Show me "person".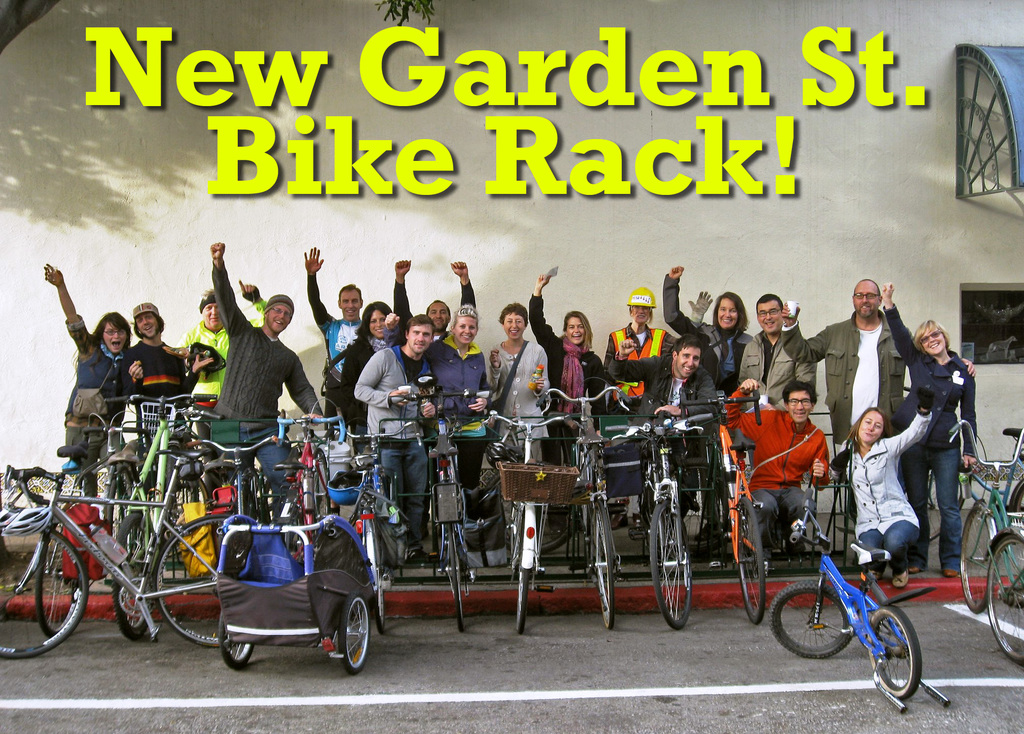
"person" is here: {"x1": 120, "y1": 301, "x2": 186, "y2": 451}.
